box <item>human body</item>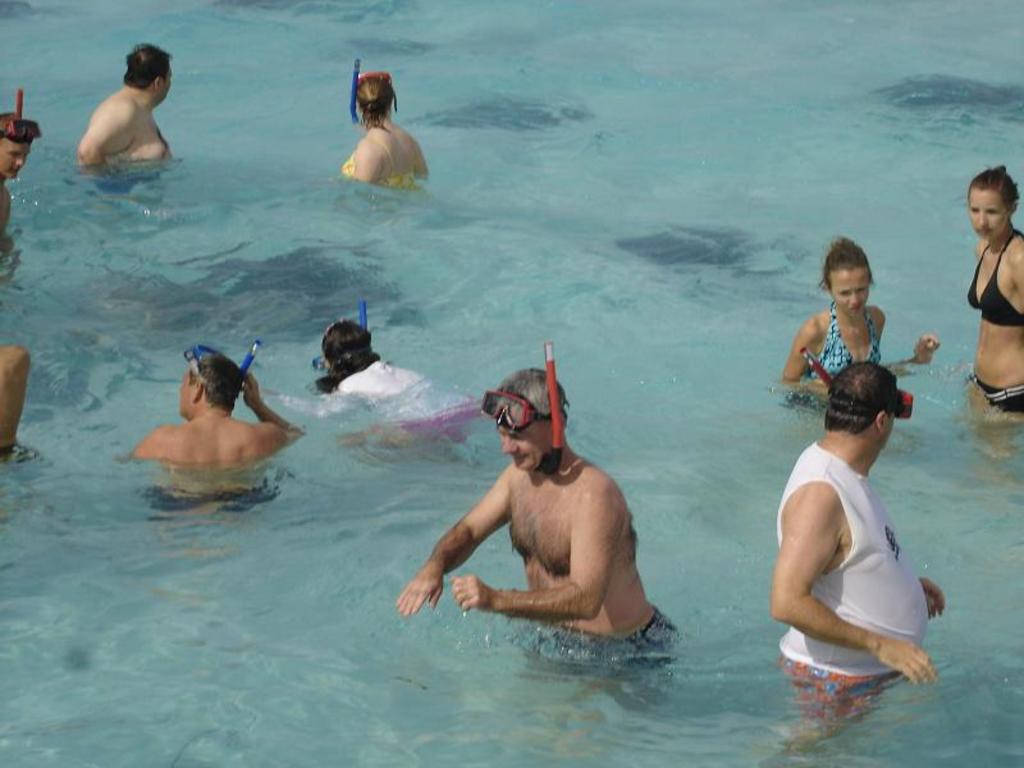
0,339,23,456
